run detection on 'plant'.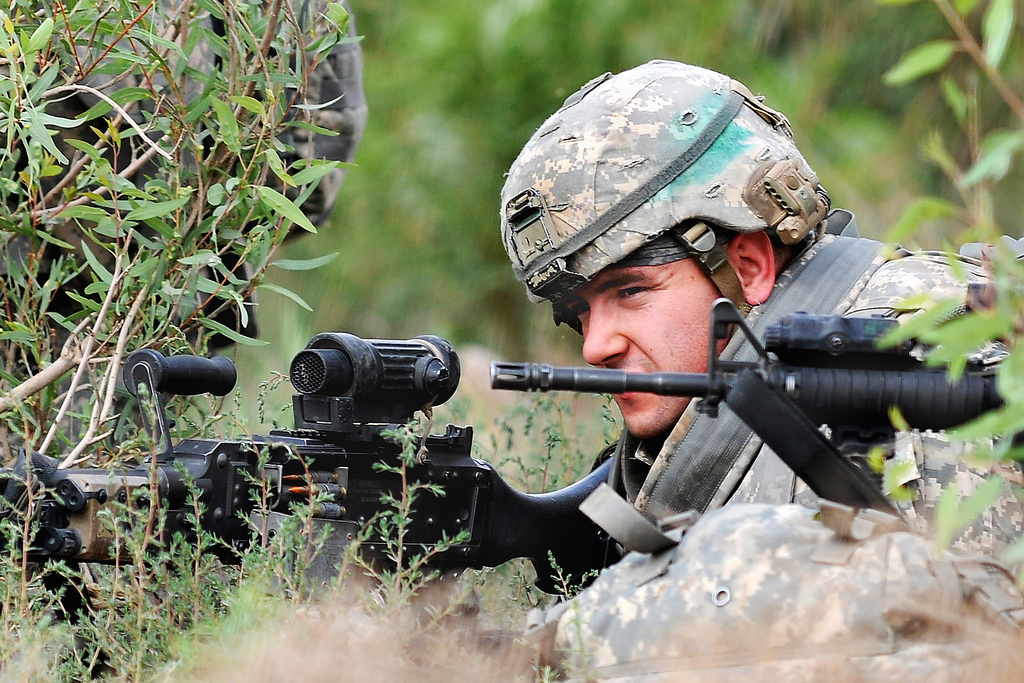
Result: pyautogui.locateOnScreen(351, 411, 470, 660).
